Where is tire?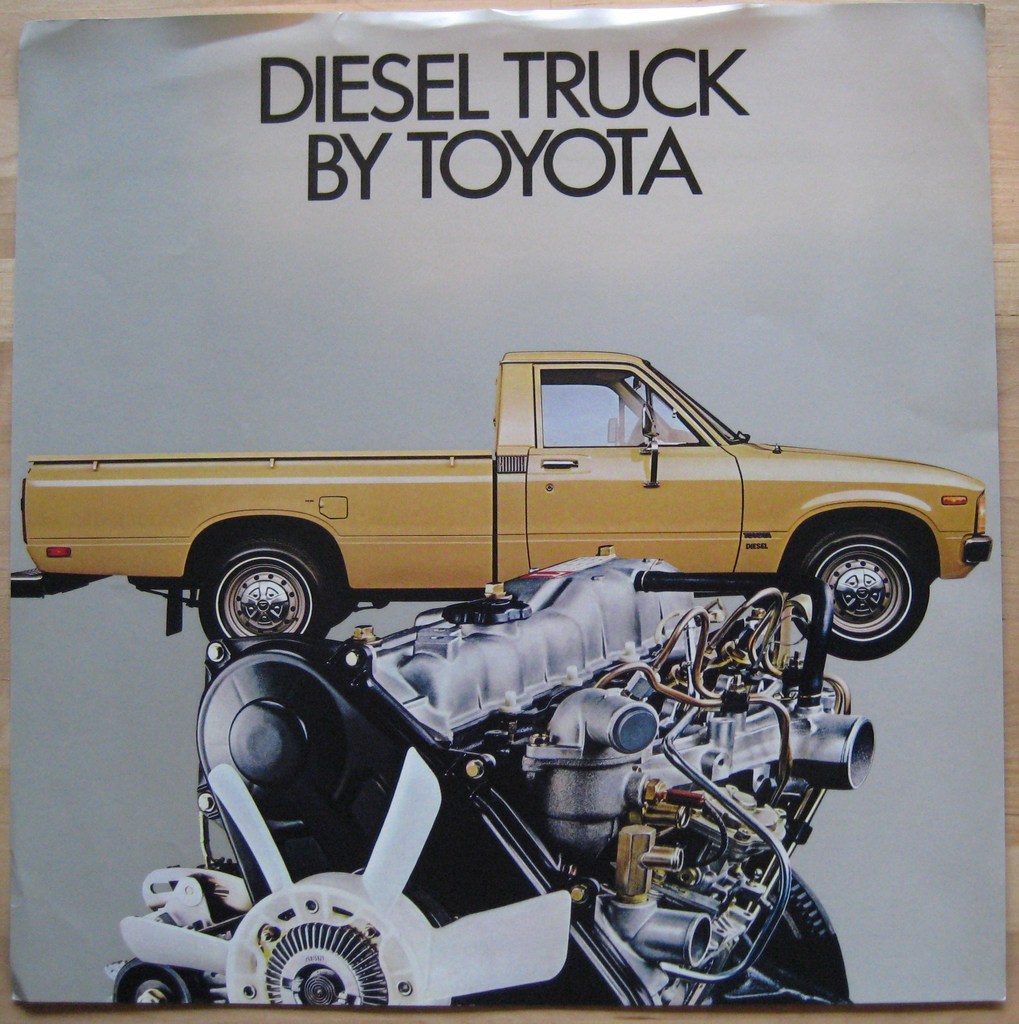
crop(114, 959, 207, 1012).
